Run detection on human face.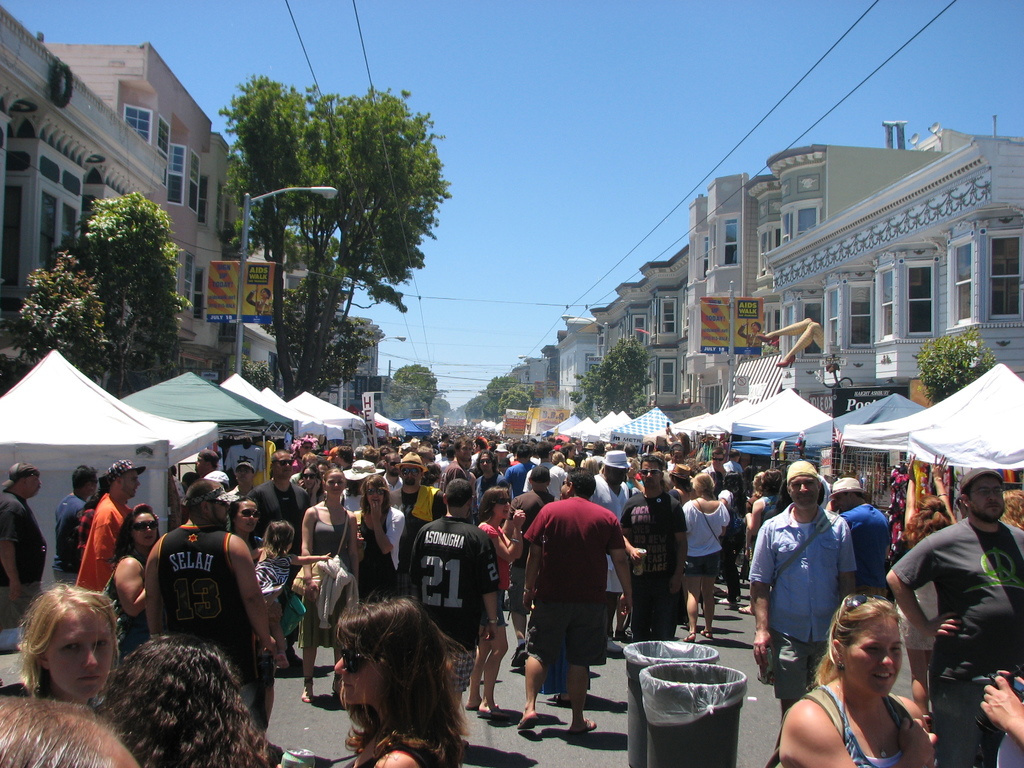
Result: rect(47, 606, 114, 701).
